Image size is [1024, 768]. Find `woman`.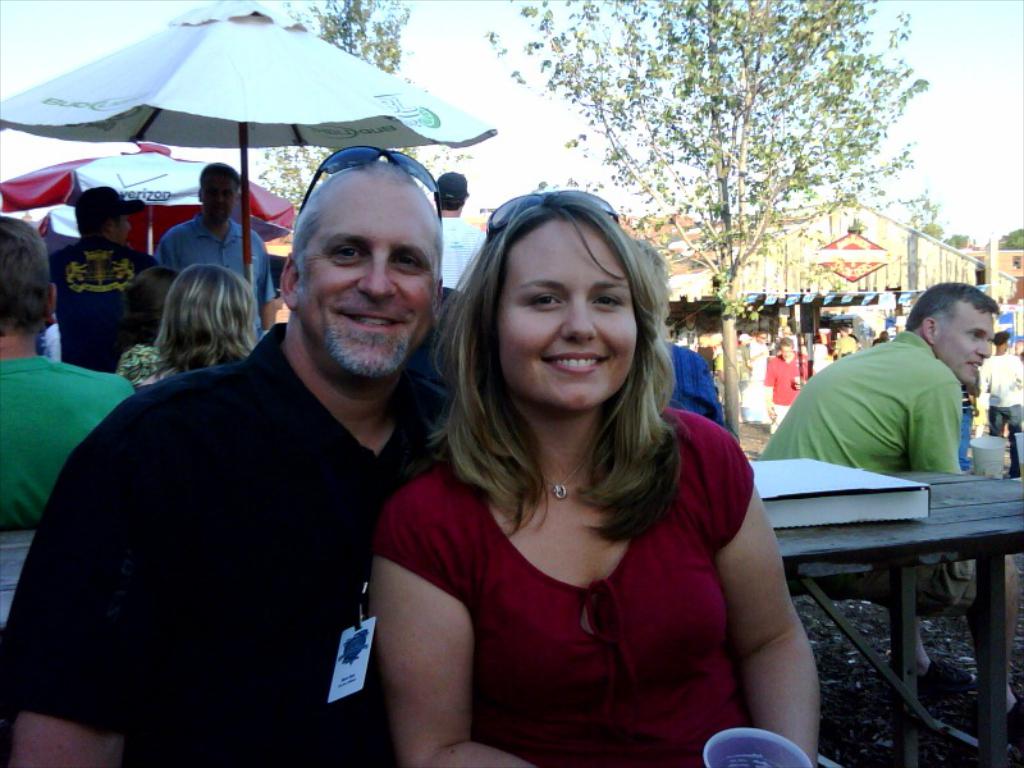
<bbox>763, 337, 810, 434</bbox>.
